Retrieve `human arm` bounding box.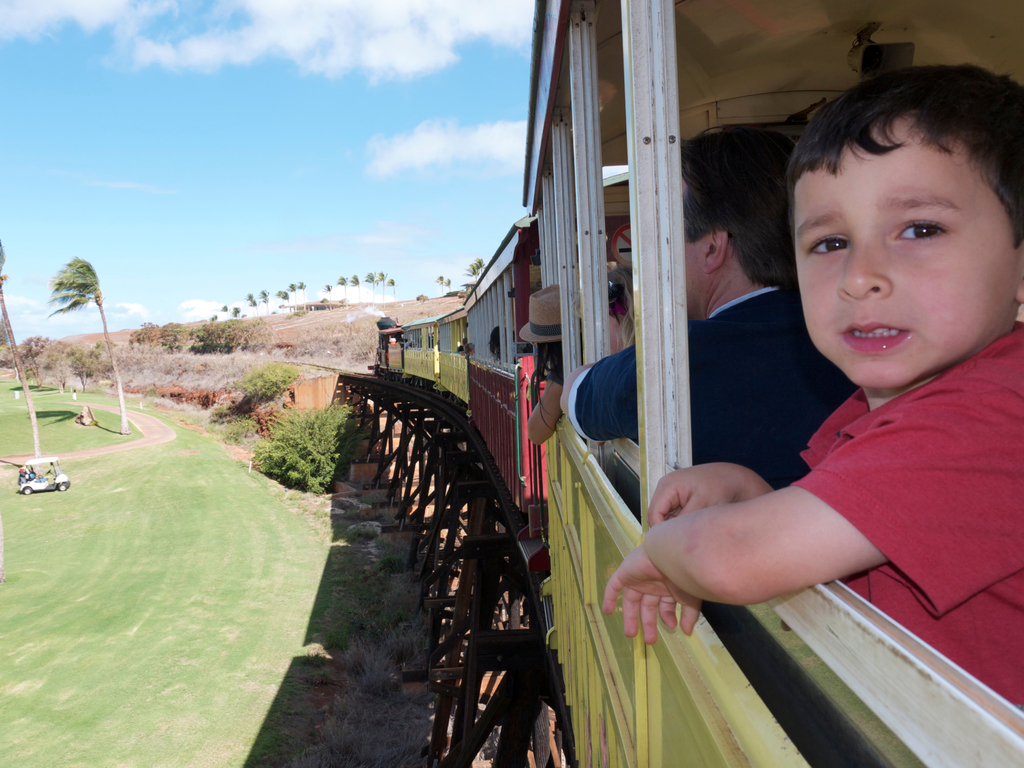
Bounding box: select_region(568, 284, 803, 451).
